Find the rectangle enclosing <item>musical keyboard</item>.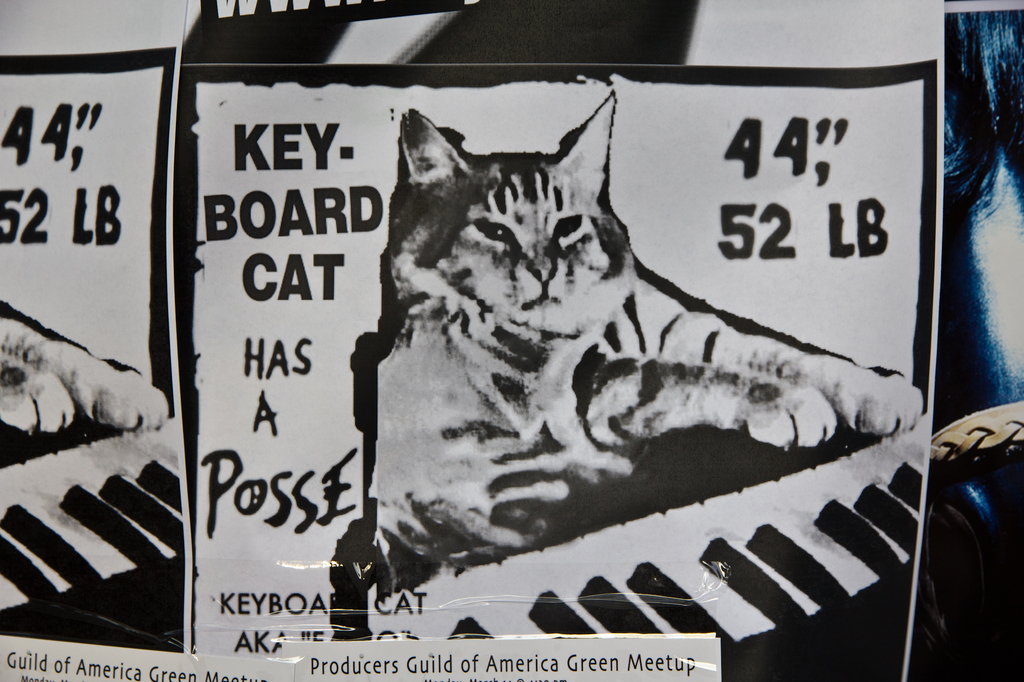
crop(0, 404, 180, 629).
